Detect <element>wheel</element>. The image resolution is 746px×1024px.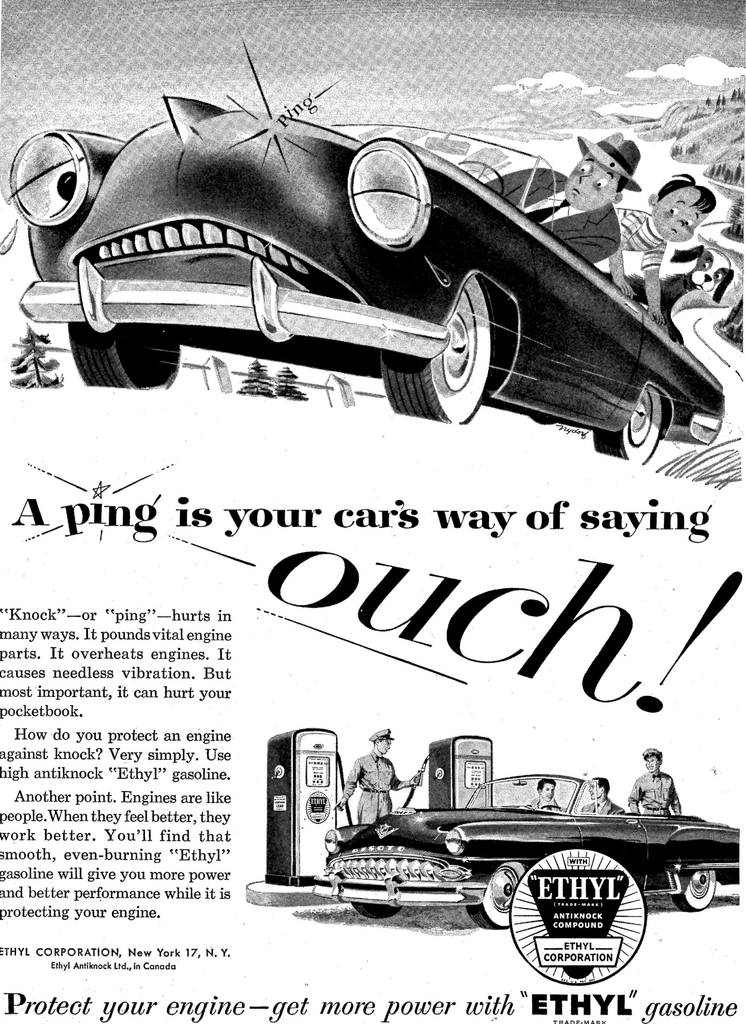
542,804,565,811.
